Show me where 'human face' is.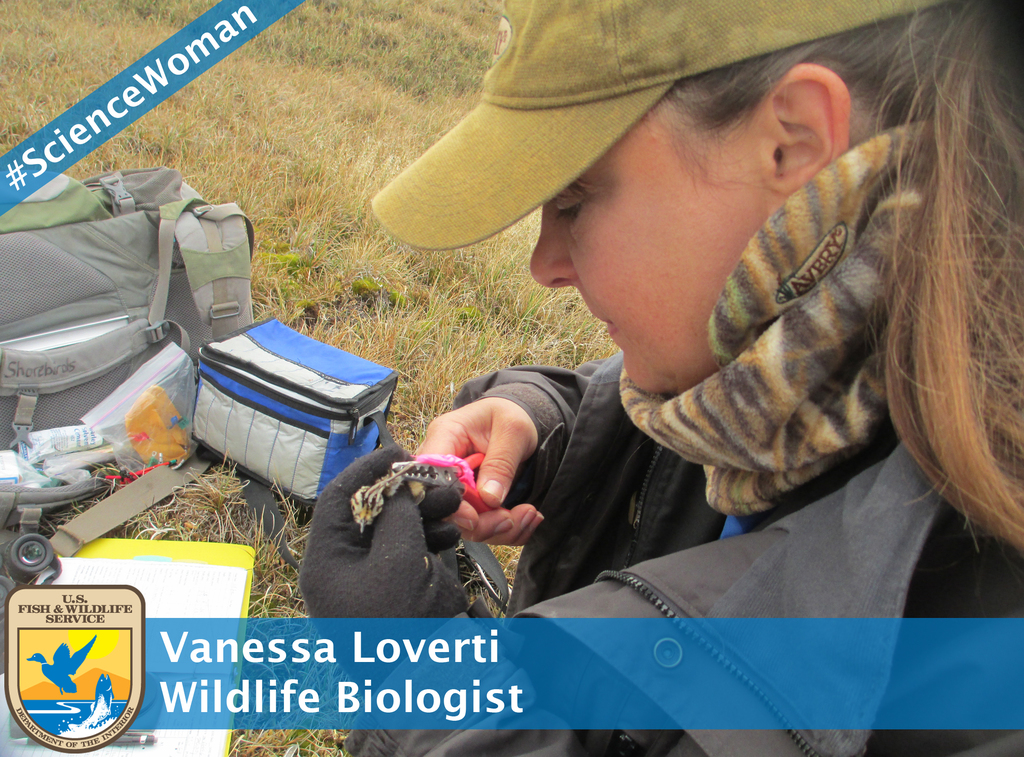
'human face' is at 531,108,751,399.
